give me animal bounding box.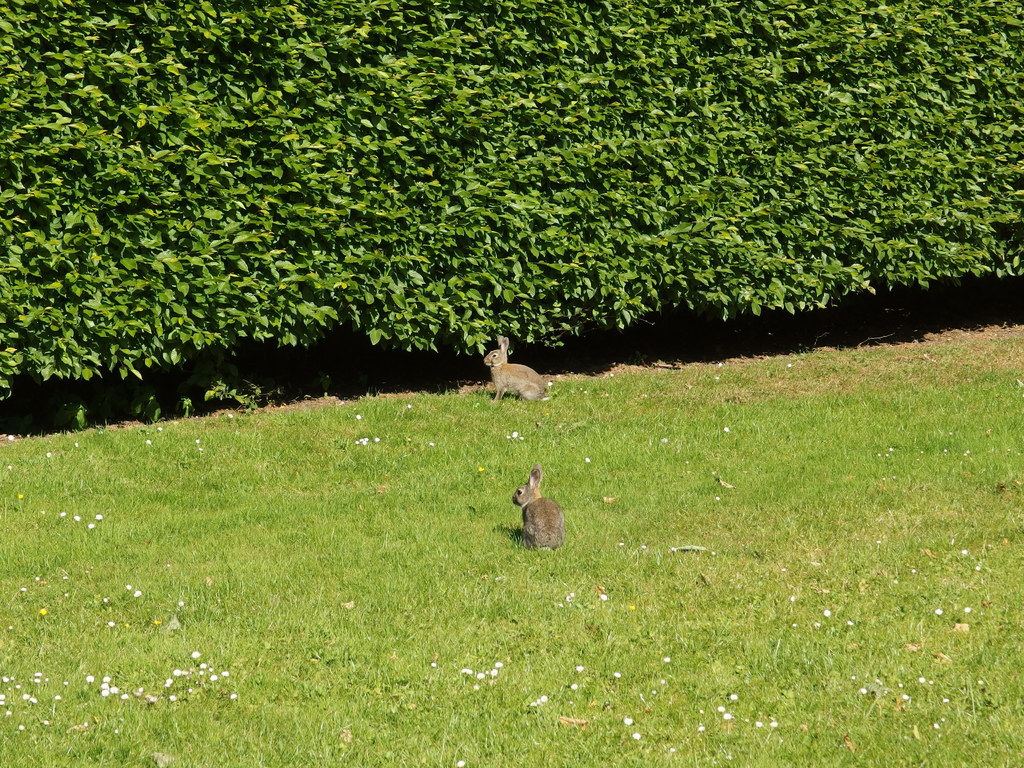
(483,342,543,410).
